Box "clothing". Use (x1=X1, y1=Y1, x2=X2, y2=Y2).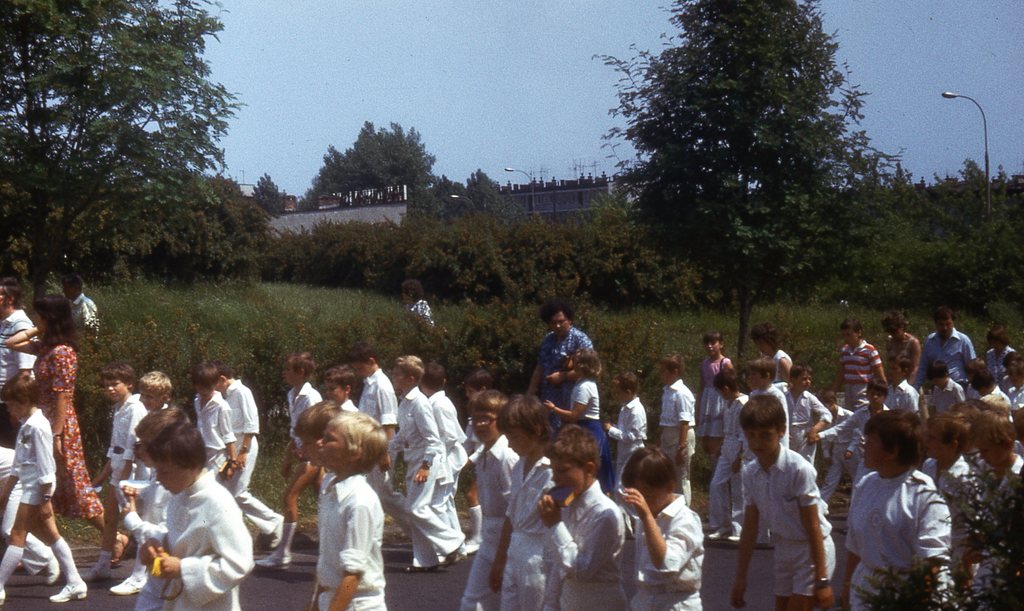
(x1=312, y1=475, x2=386, y2=610).
